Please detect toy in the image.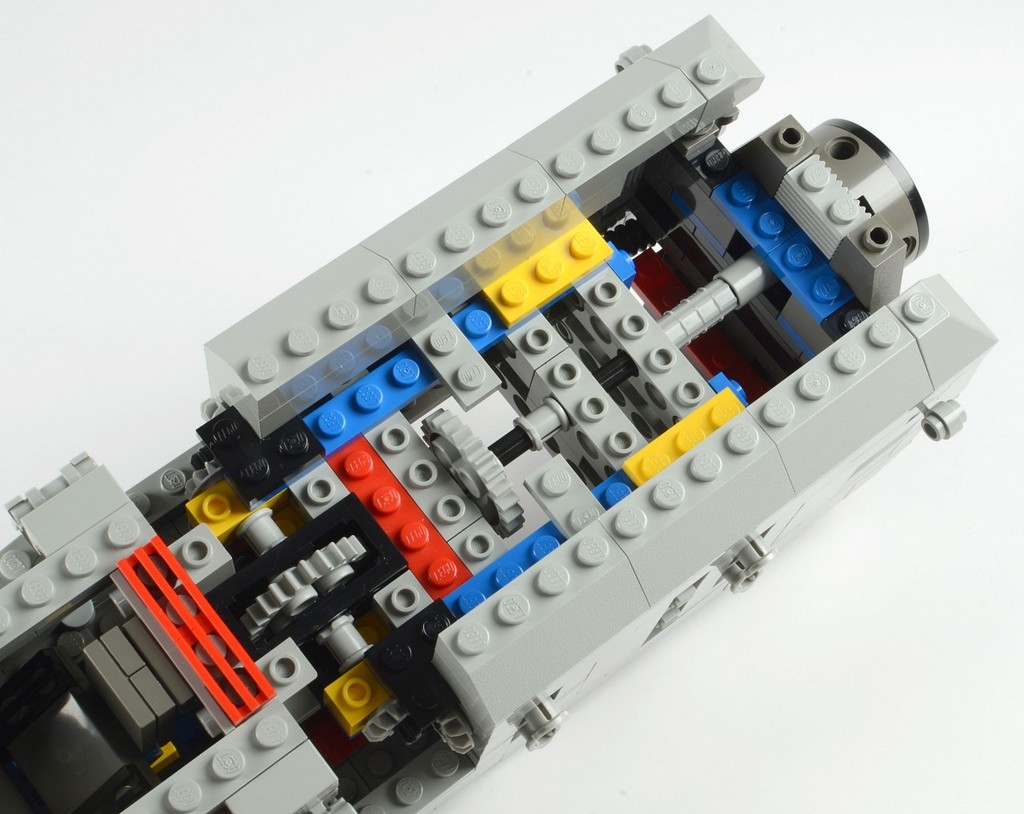
l=0, t=0, r=994, b=808.
